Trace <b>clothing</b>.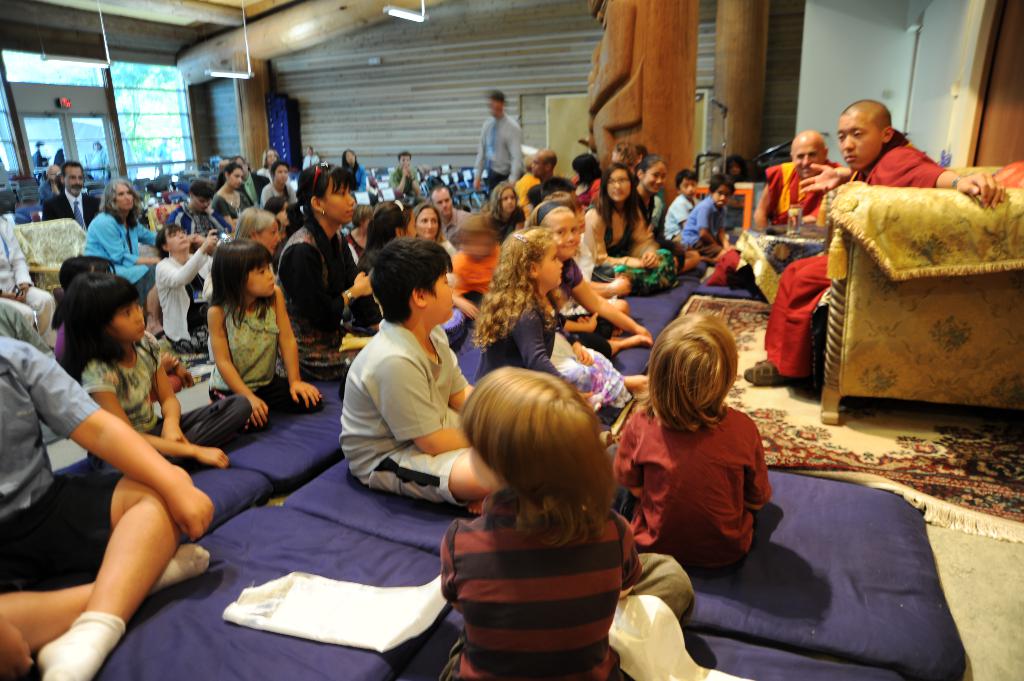
Traced to [x1=586, y1=189, x2=666, y2=271].
